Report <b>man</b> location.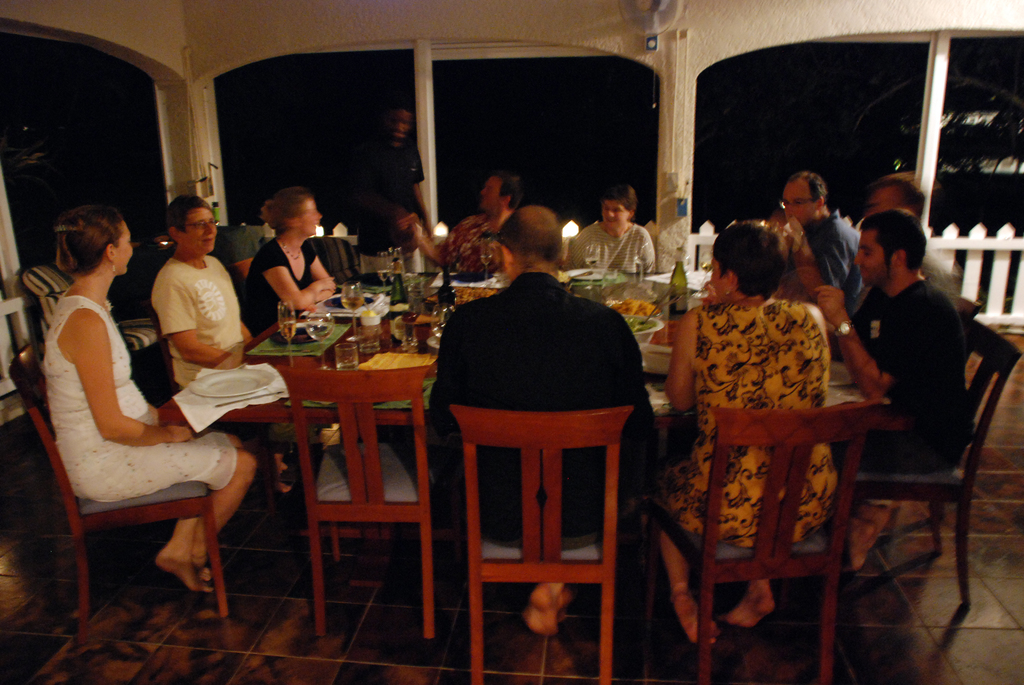
Report: (417, 221, 664, 647).
